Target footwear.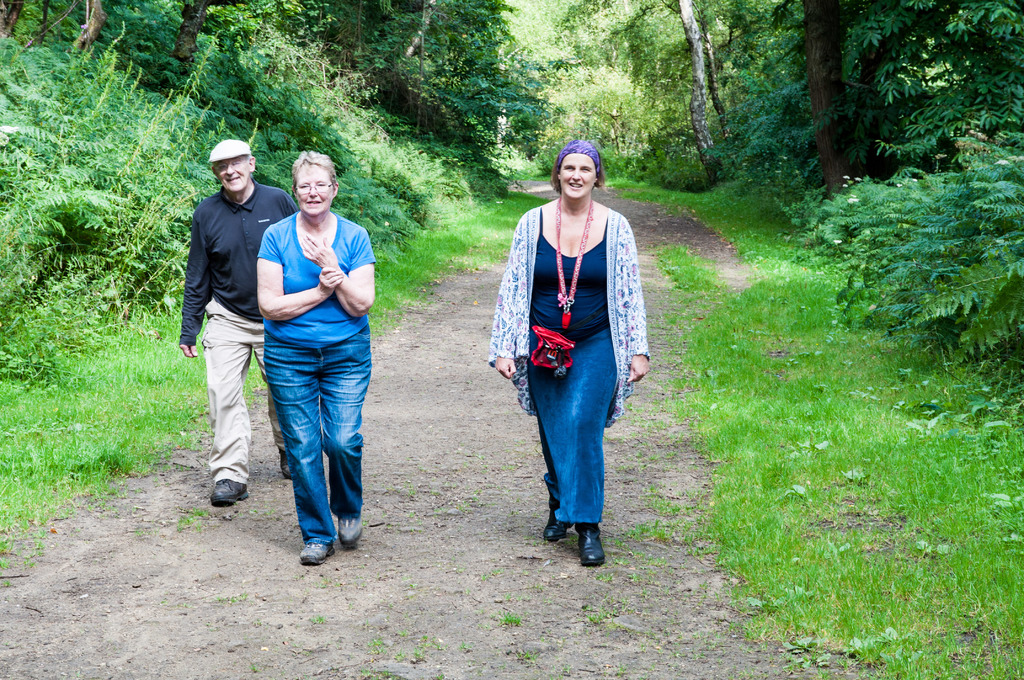
Target region: 300/542/334/566.
